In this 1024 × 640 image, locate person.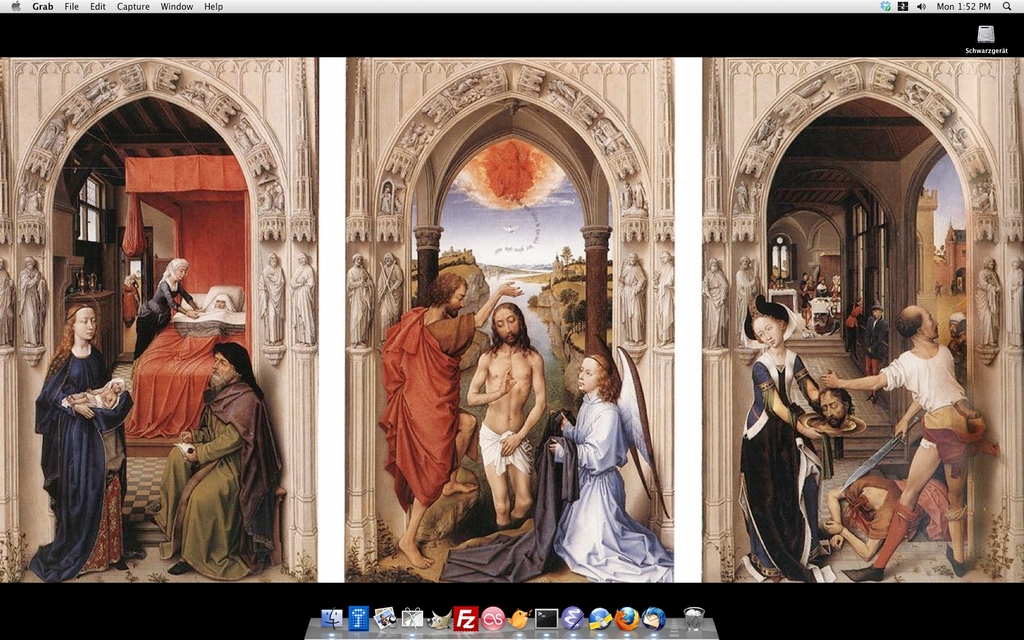
Bounding box: 1005/257/1023/344.
